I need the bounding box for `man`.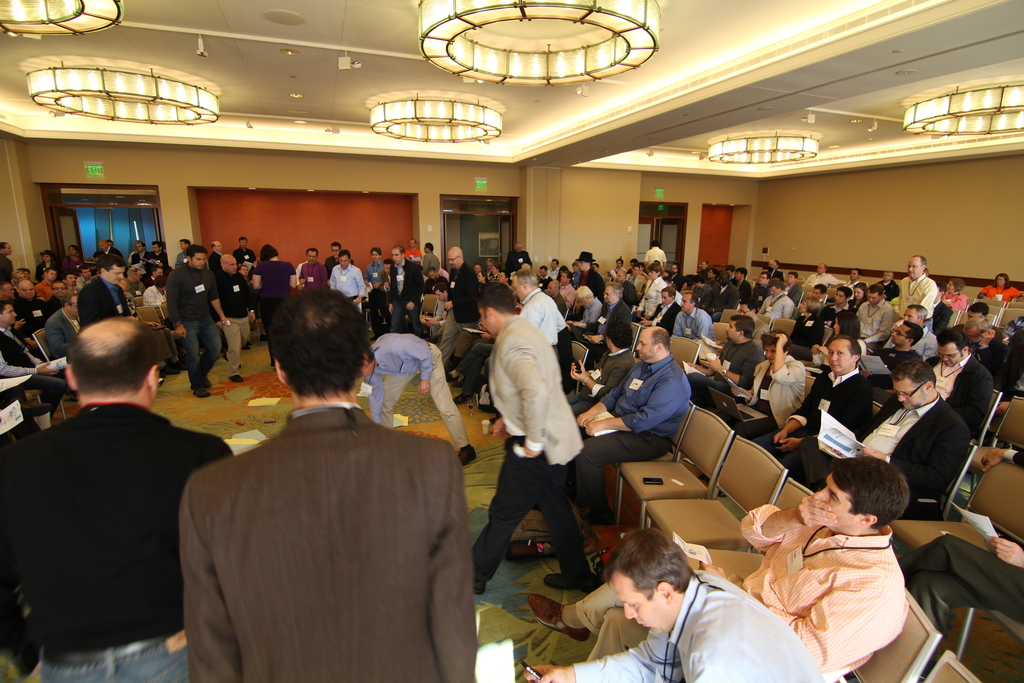
Here it is: {"left": 559, "top": 317, "right": 641, "bottom": 421}.
